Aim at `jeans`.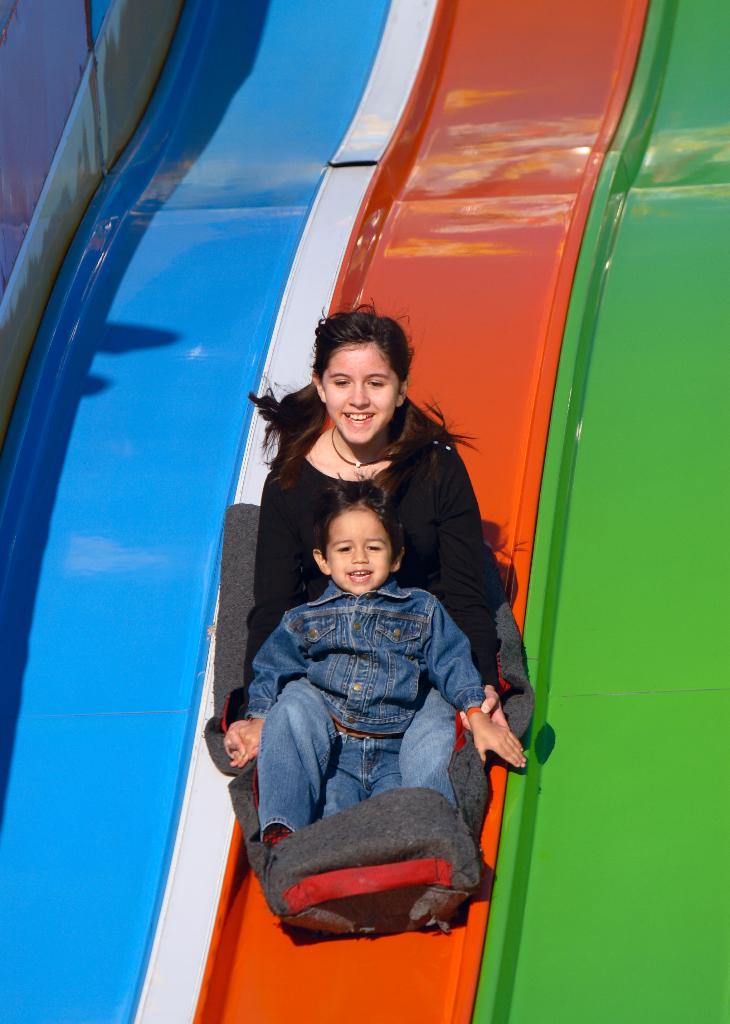
Aimed at bbox(321, 723, 401, 817).
